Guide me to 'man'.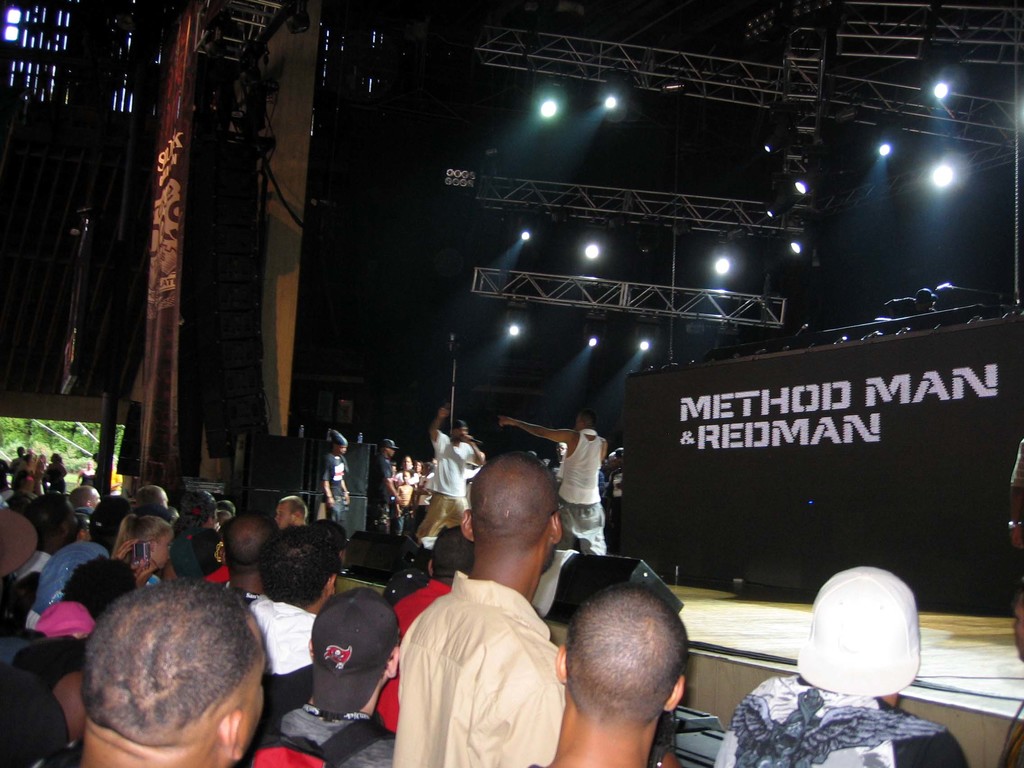
Guidance: <bbox>220, 518, 274, 602</bbox>.
